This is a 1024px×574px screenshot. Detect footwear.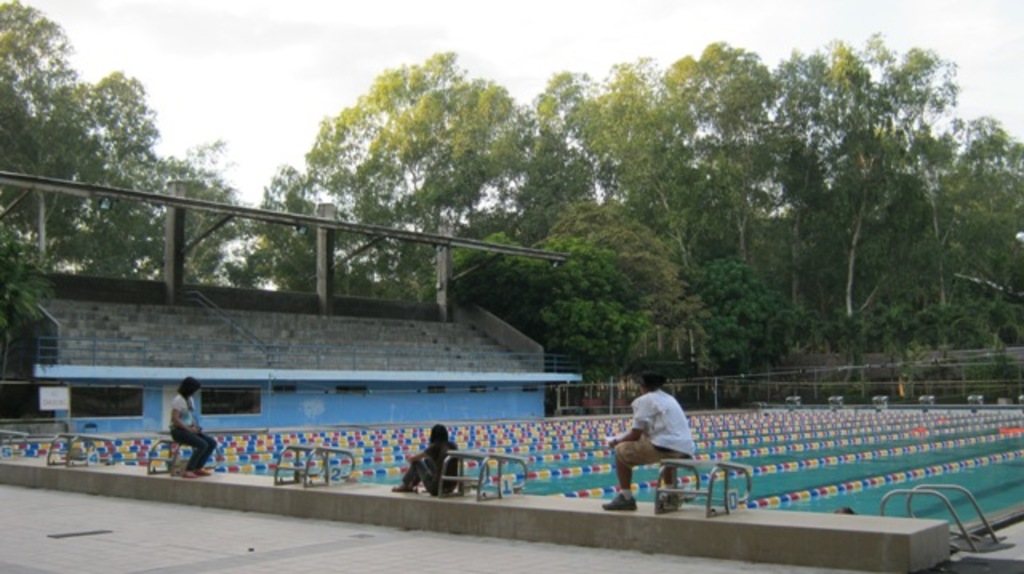
detection(197, 468, 208, 475).
